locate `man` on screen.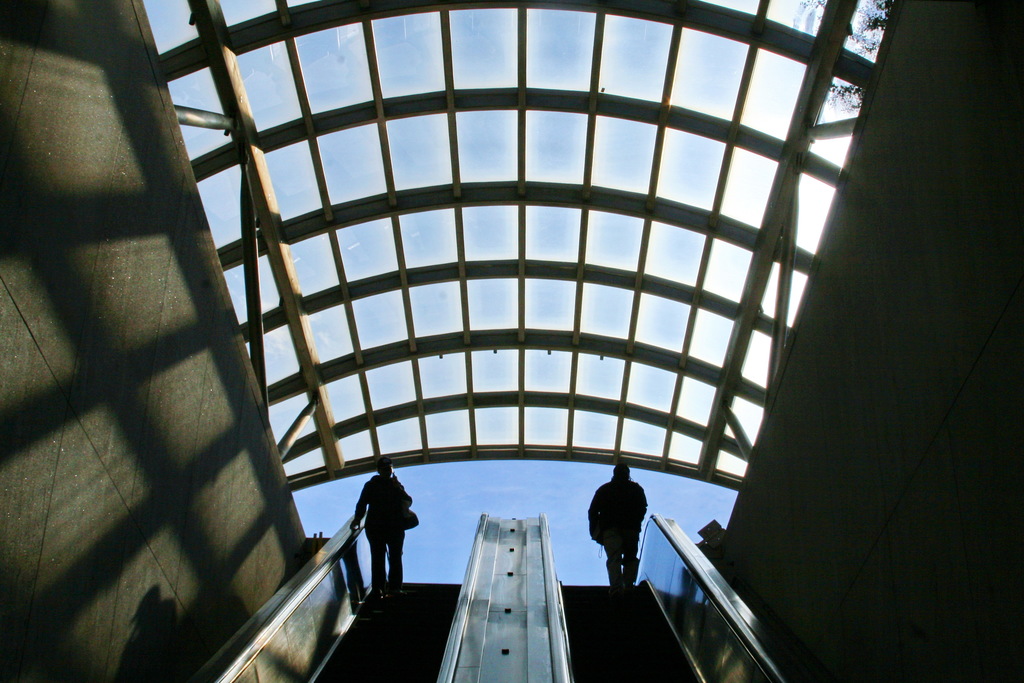
On screen at locate(589, 458, 649, 588).
